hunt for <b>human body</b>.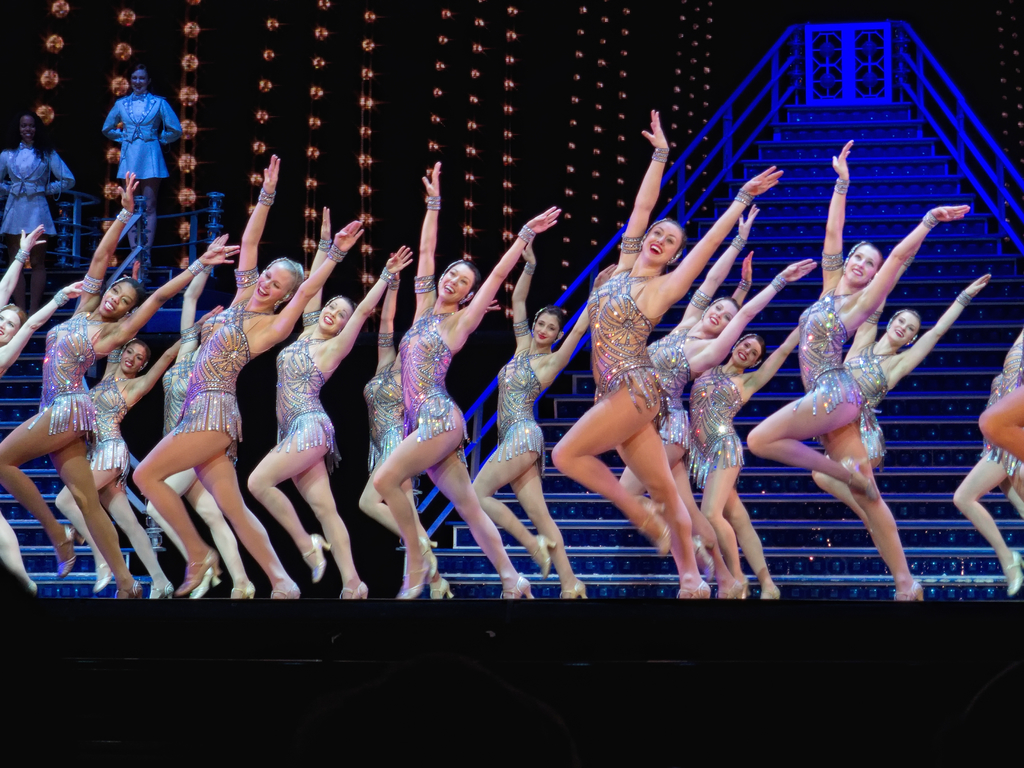
Hunted down at [x1=128, y1=157, x2=371, y2=599].
